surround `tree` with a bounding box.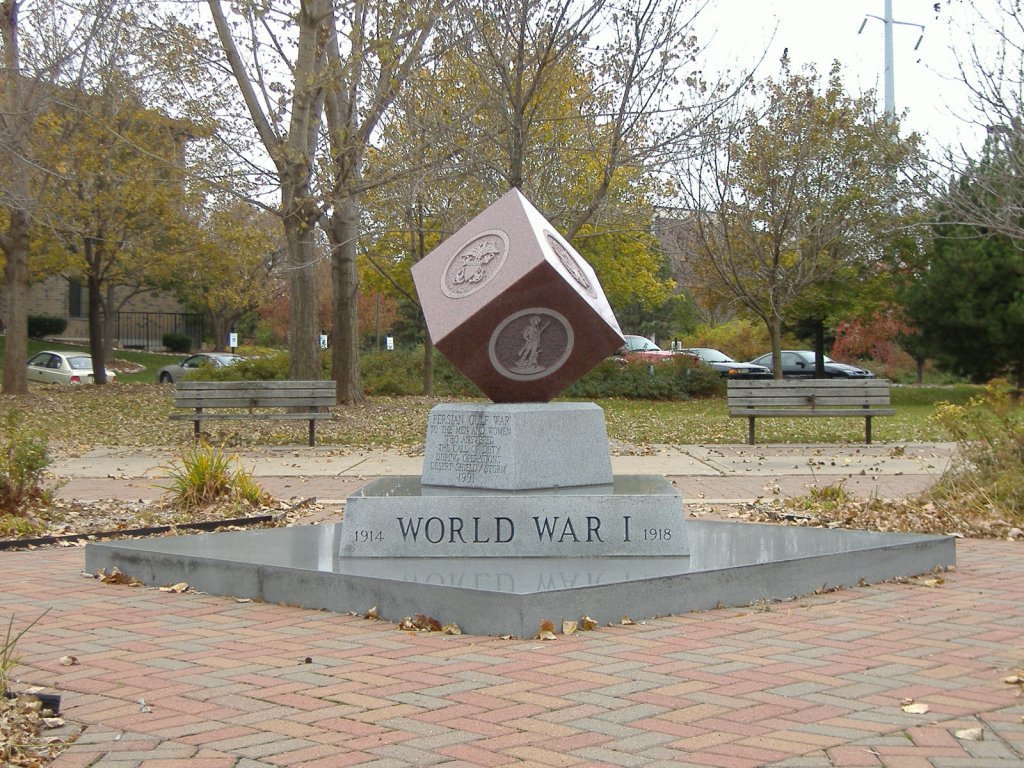
(left=568, top=0, right=790, bottom=241).
